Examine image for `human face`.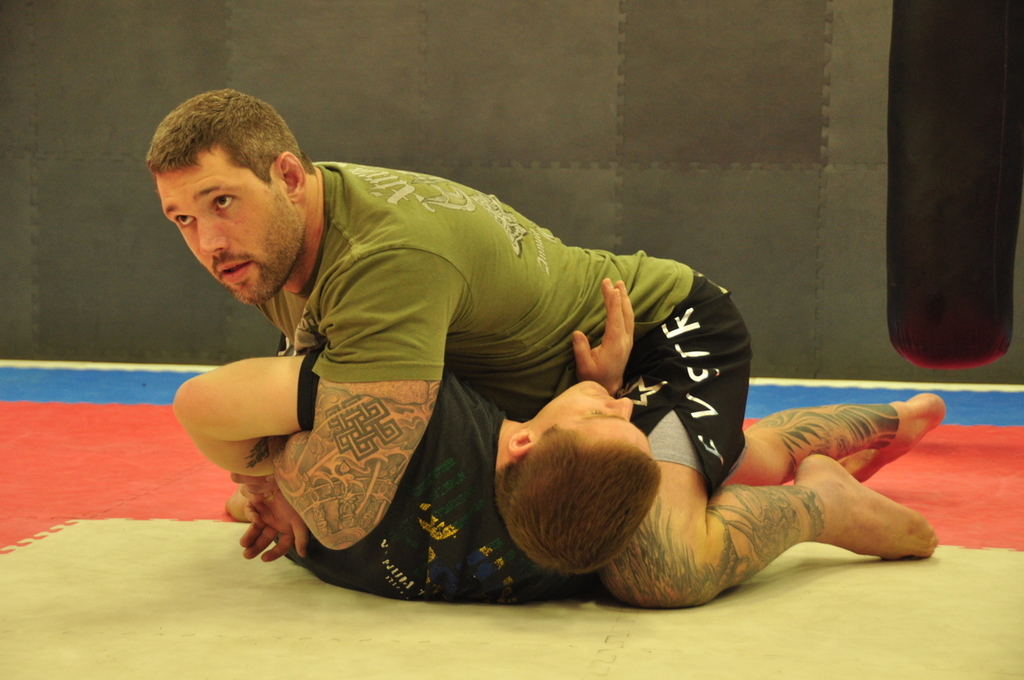
Examination result: left=159, top=146, right=305, bottom=309.
